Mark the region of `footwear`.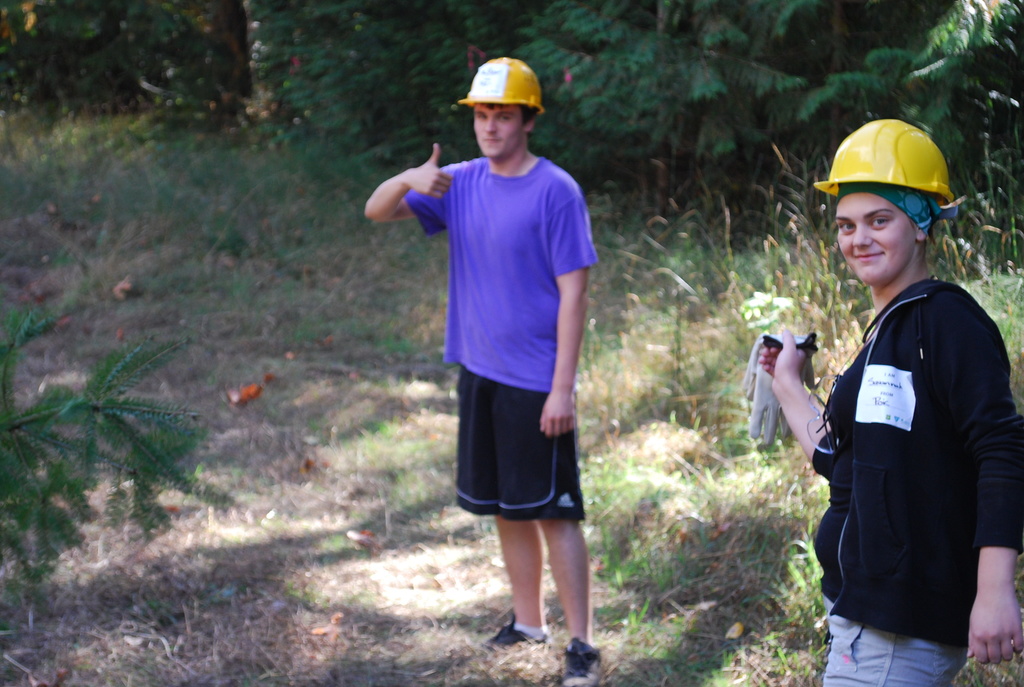
Region: (x1=477, y1=615, x2=543, y2=650).
